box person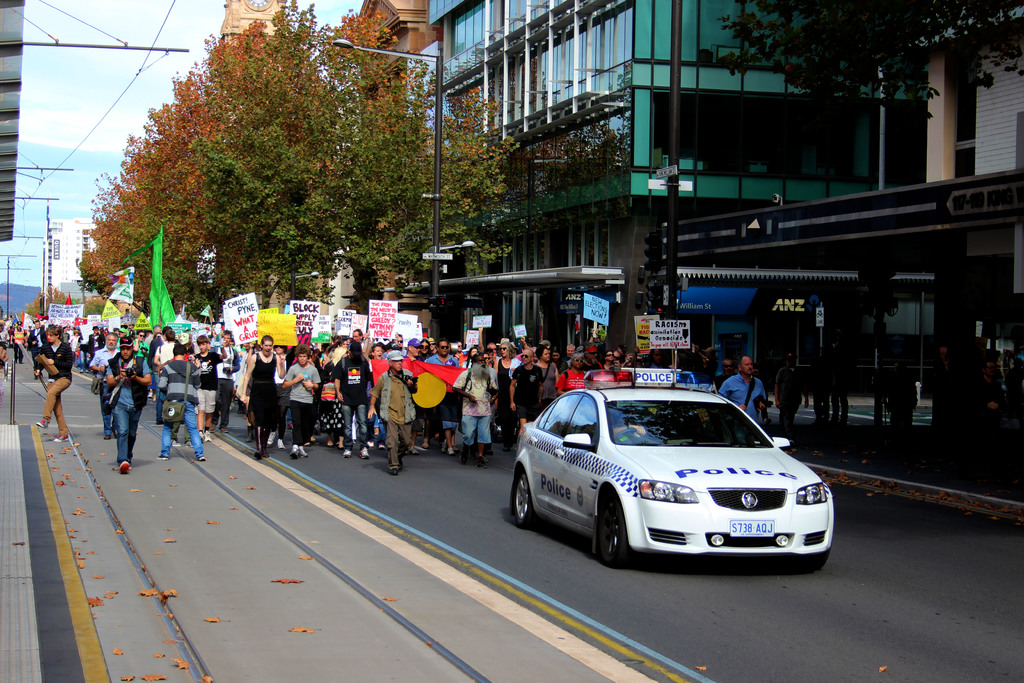
774,357,806,438
